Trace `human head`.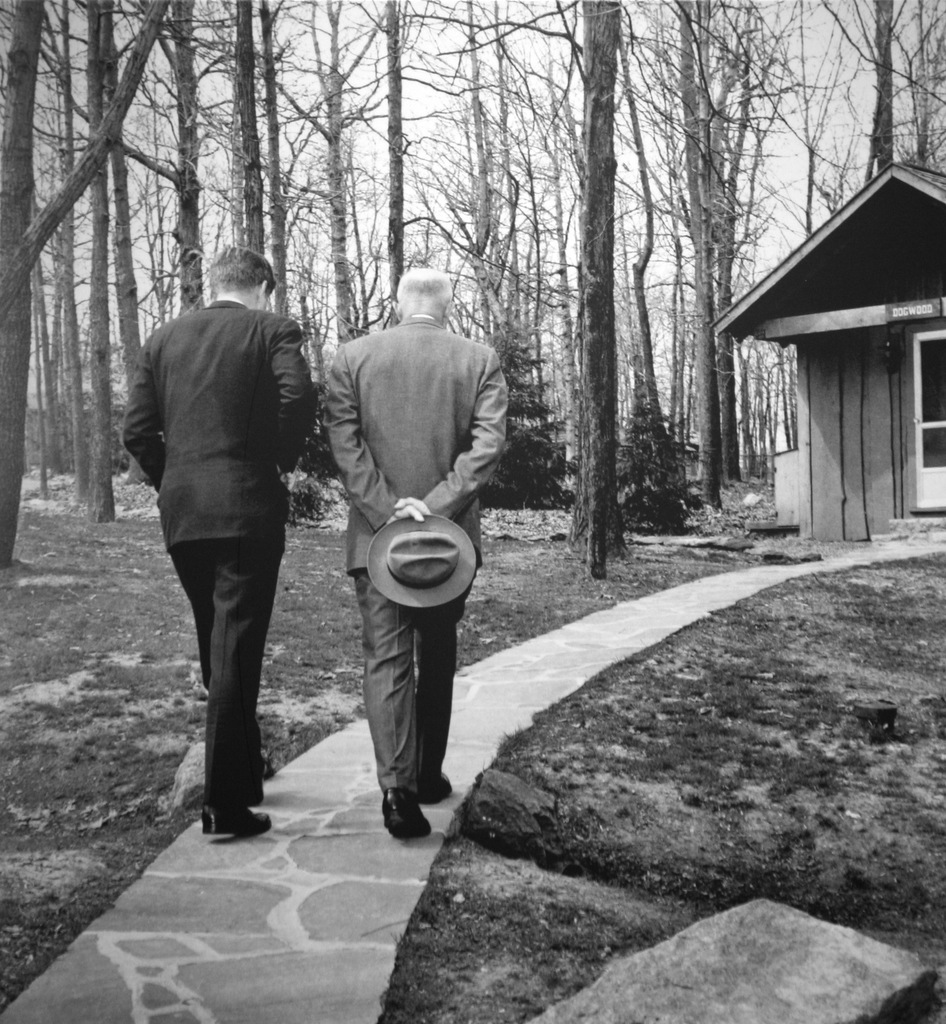
Traced to {"left": 389, "top": 260, "right": 461, "bottom": 319}.
